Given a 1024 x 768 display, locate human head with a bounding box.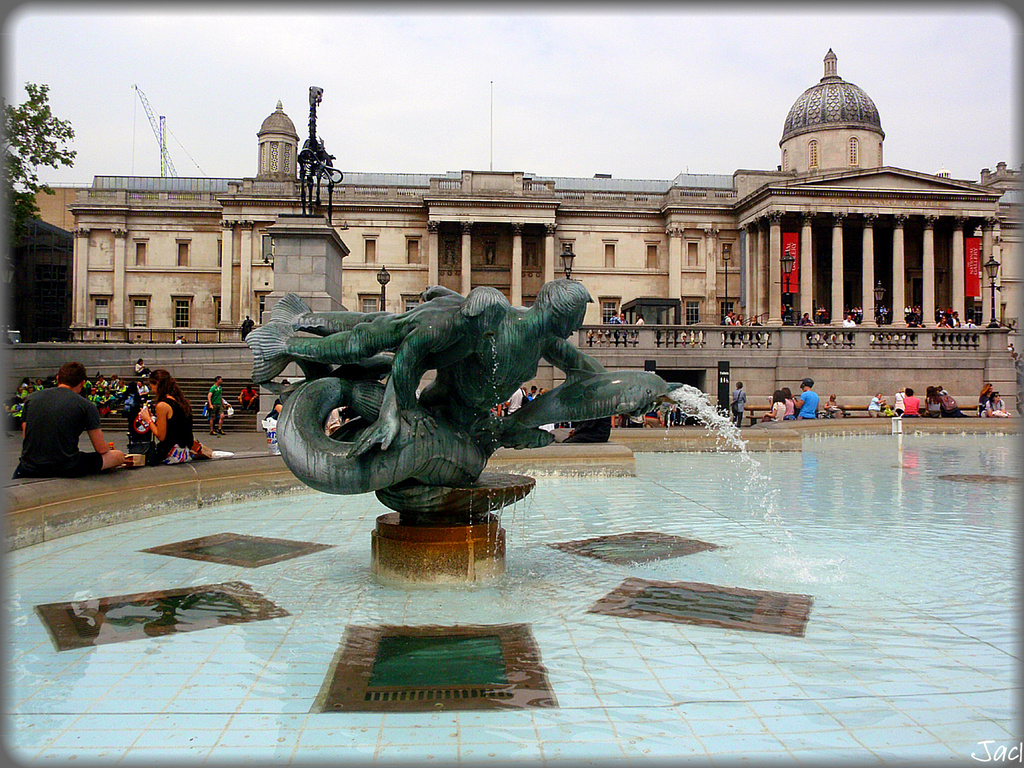
Located: {"left": 146, "top": 370, "right": 171, "bottom": 395}.
